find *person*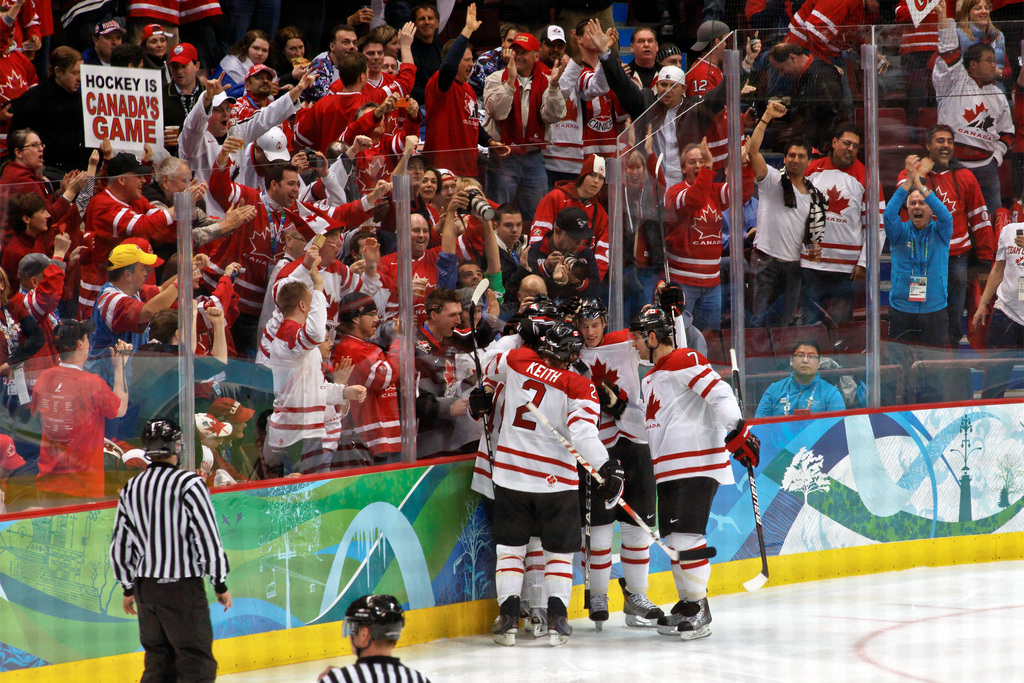
l=475, t=293, r=580, b=524
